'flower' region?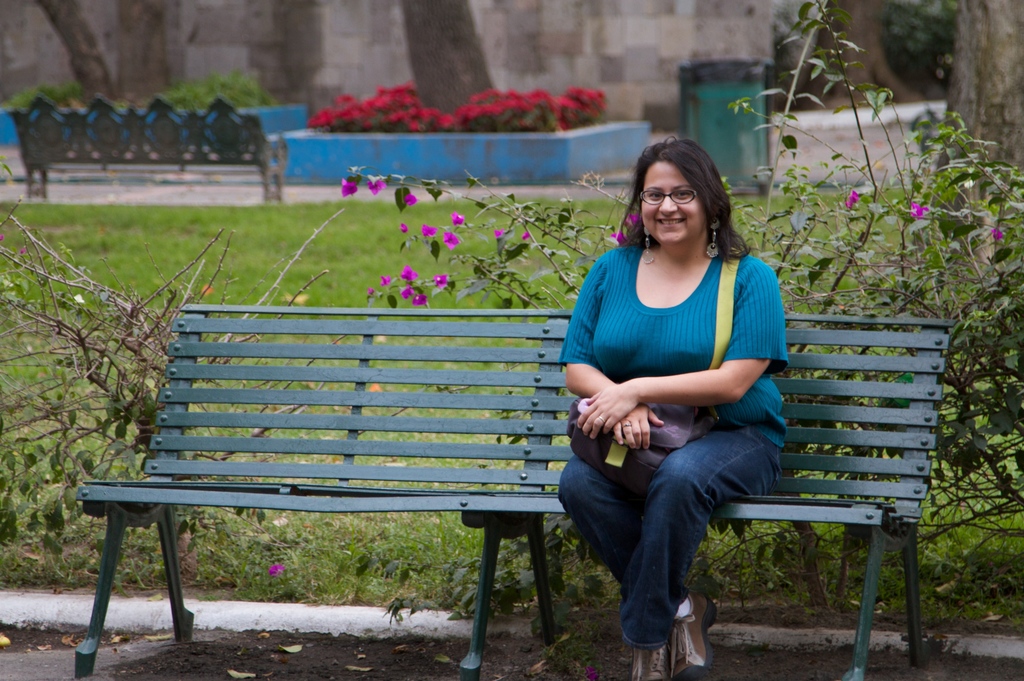
[left=434, top=271, right=446, bottom=289]
